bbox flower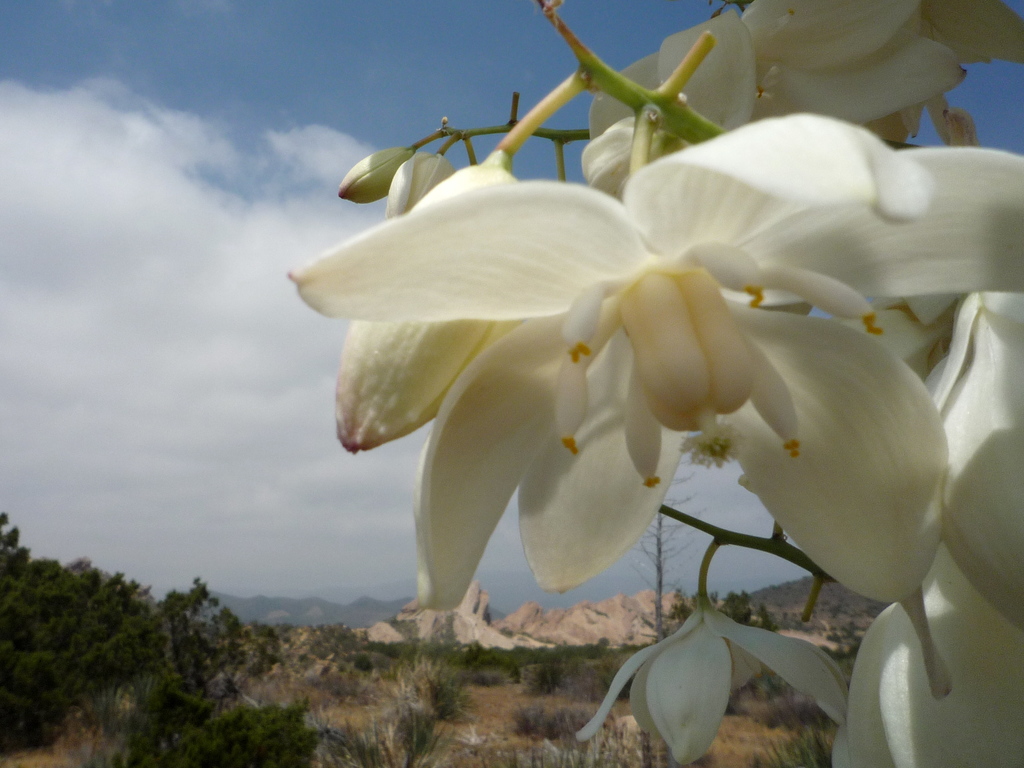
[583, 0, 1023, 204]
